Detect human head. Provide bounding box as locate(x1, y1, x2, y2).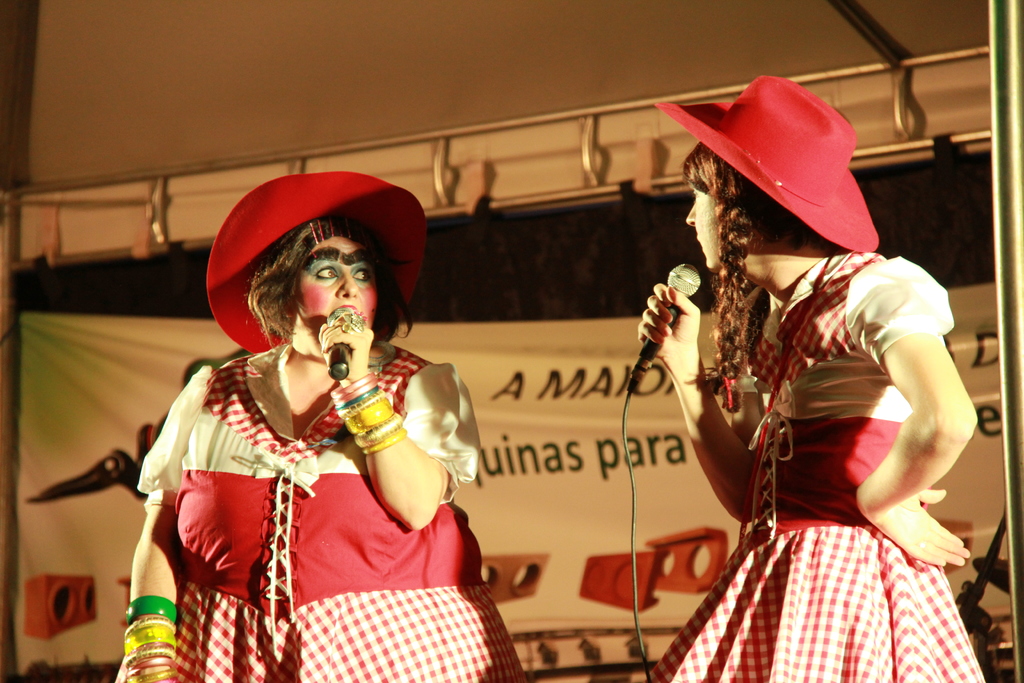
locate(649, 71, 877, 276).
